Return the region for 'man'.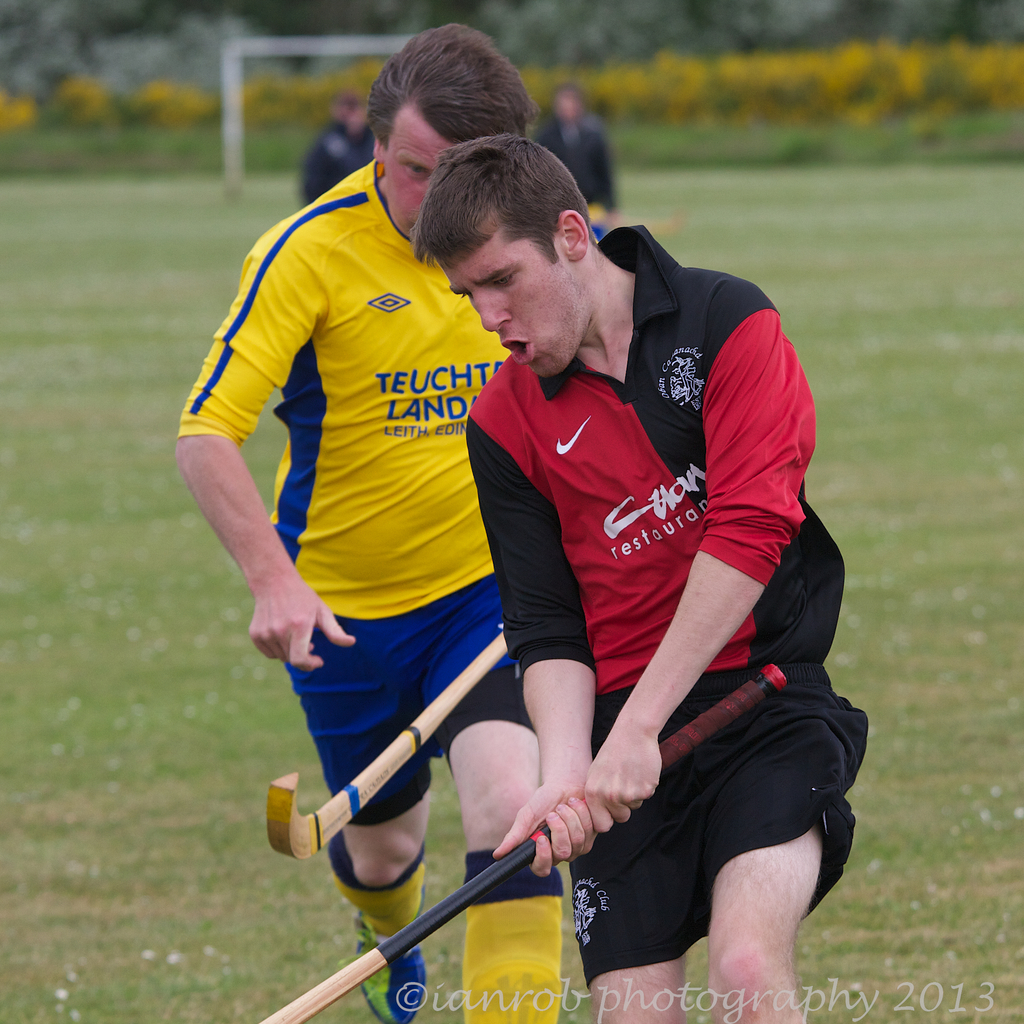
[left=400, top=131, right=847, bottom=1007].
